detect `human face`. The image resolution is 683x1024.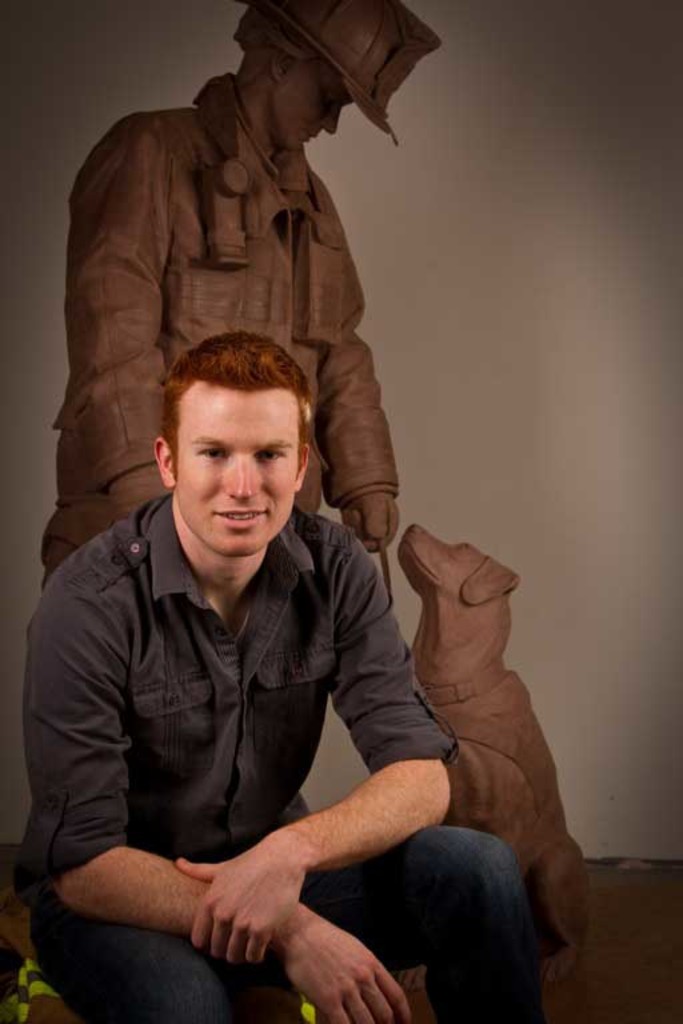
183,383,301,552.
